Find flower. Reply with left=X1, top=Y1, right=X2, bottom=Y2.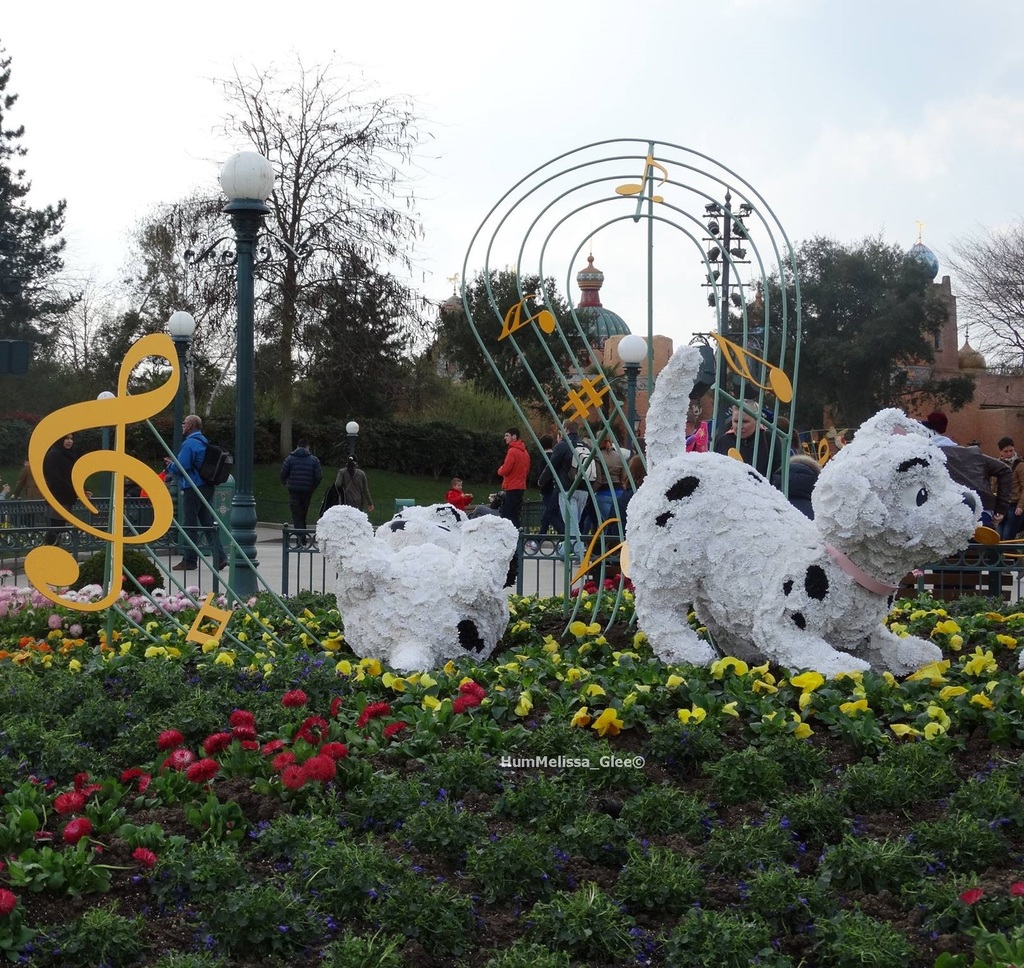
left=303, top=722, right=329, bottom=738.
